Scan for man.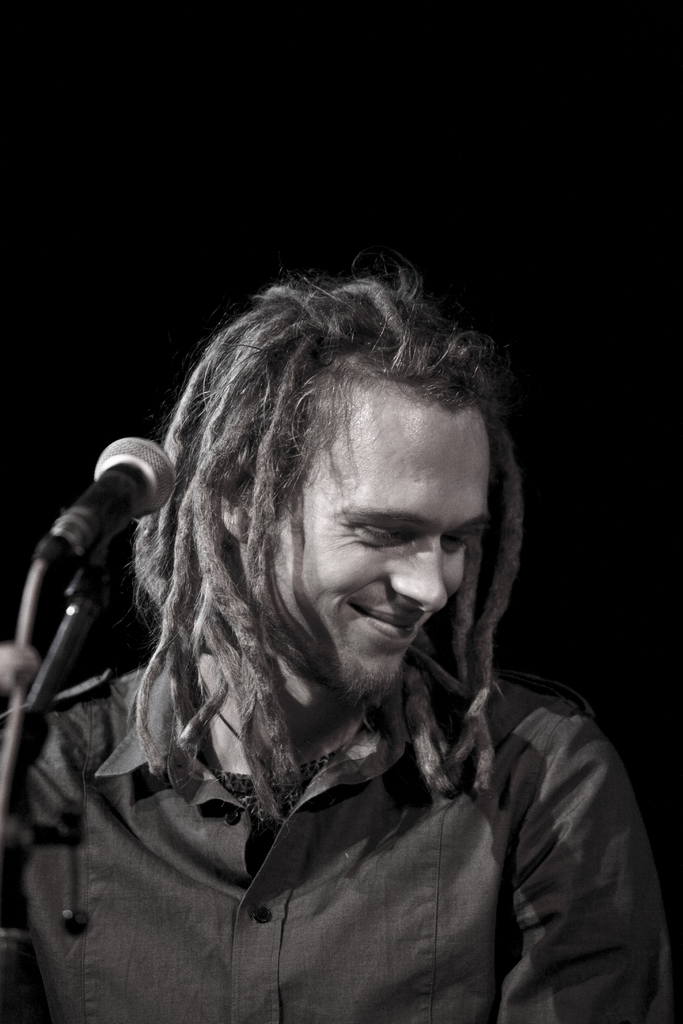
Scan result: detection(18, 239, 660, 1004).
